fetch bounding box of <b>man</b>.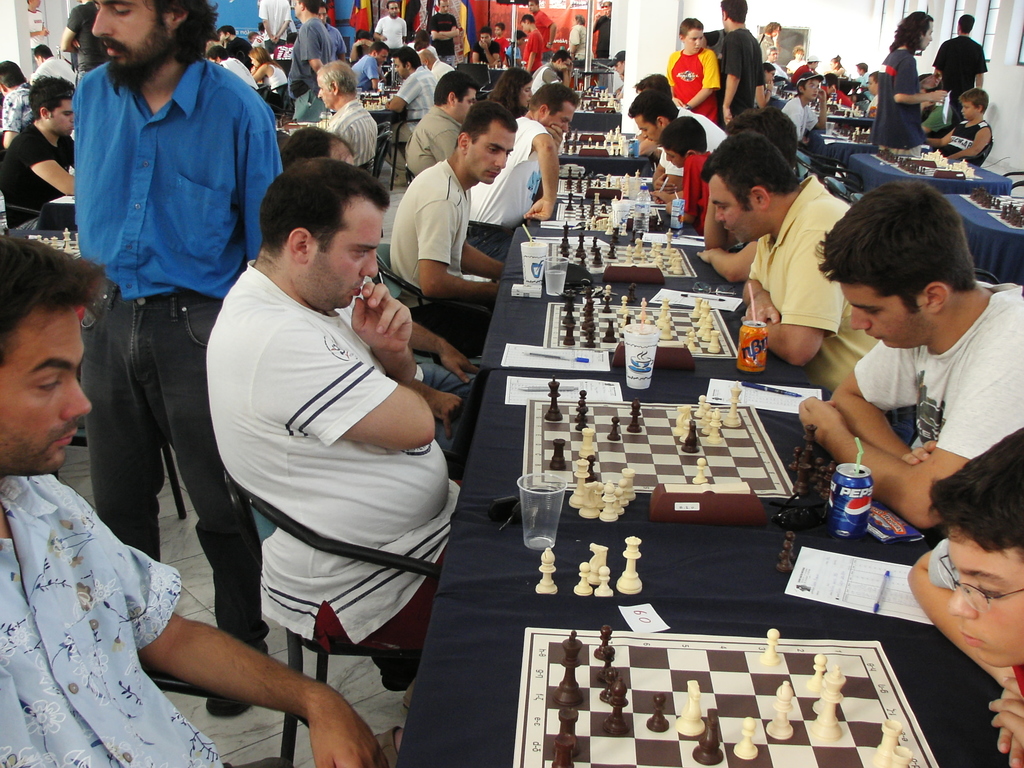
Bbox: <region>223, 28, 253, 50</region>.
